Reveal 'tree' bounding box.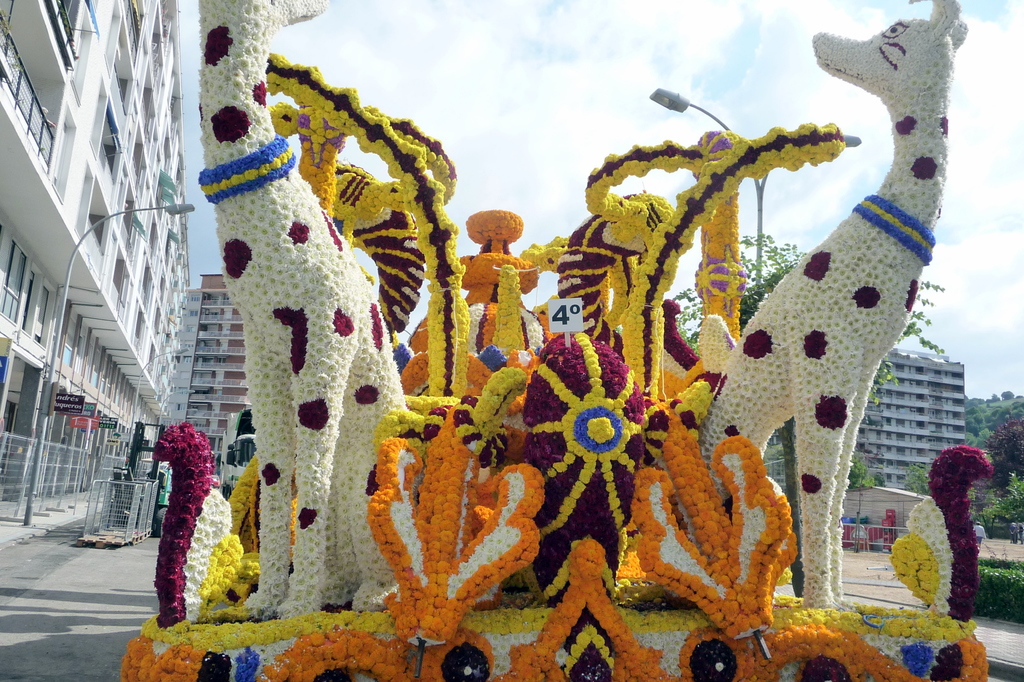
Revealed: crop(900, 464, 933, 499).
